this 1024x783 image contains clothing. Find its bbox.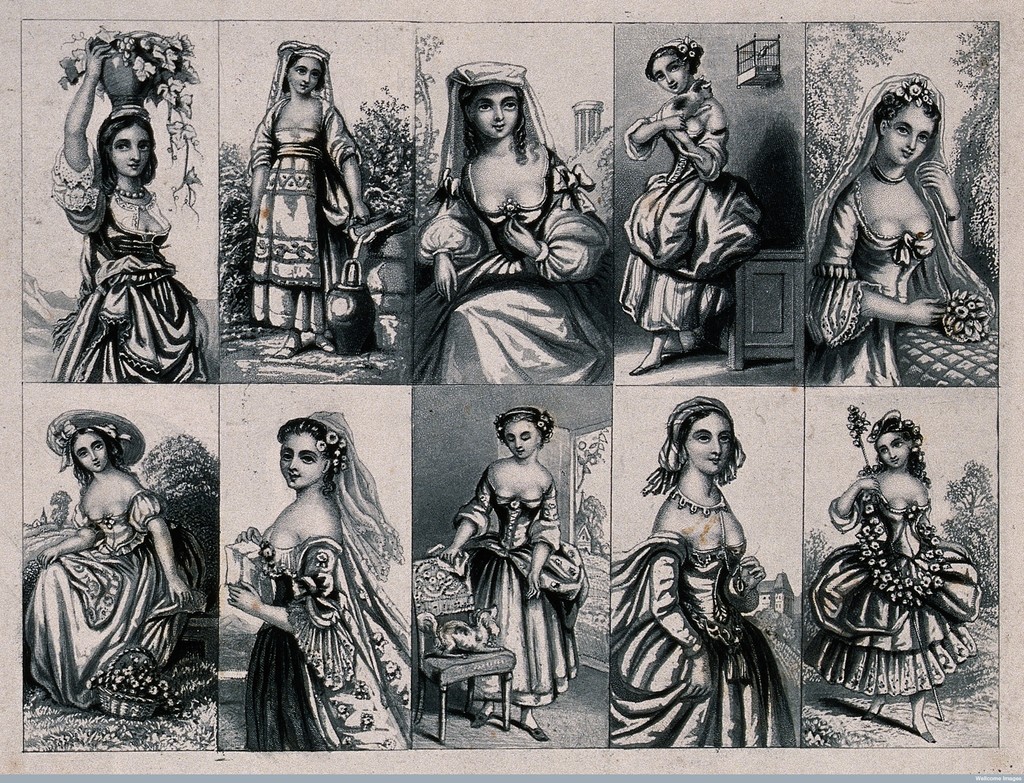
[x1=804, y1=72, x2=996, y2=386].
